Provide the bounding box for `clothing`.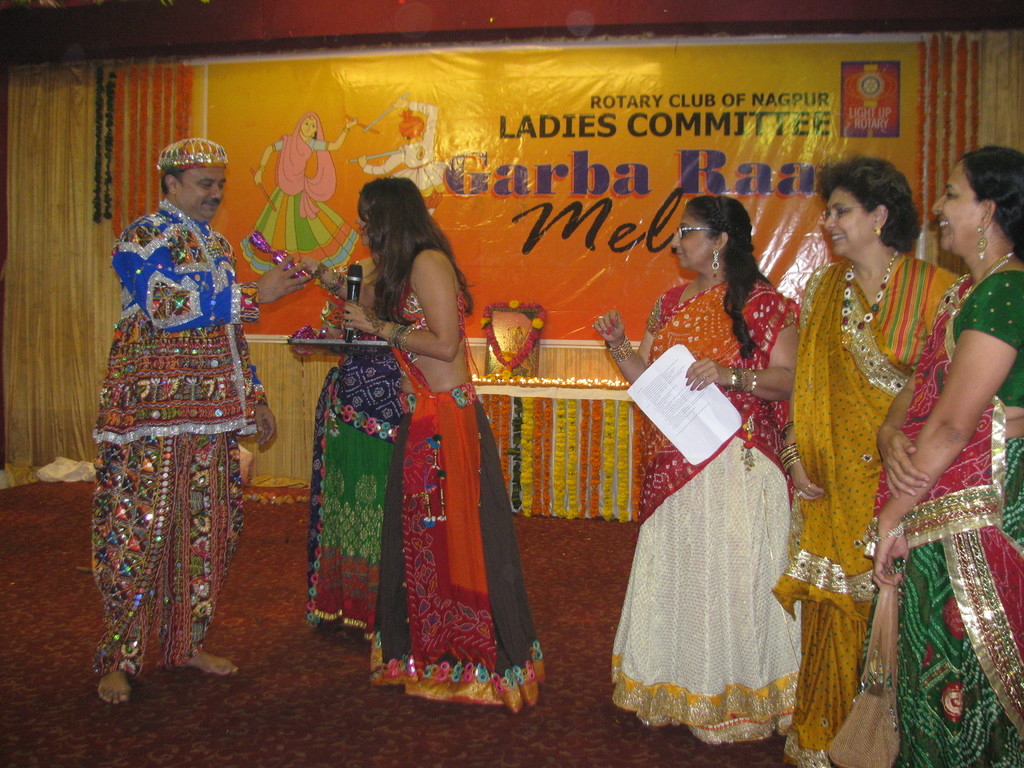
bbox(88, 196, 264, 671).
